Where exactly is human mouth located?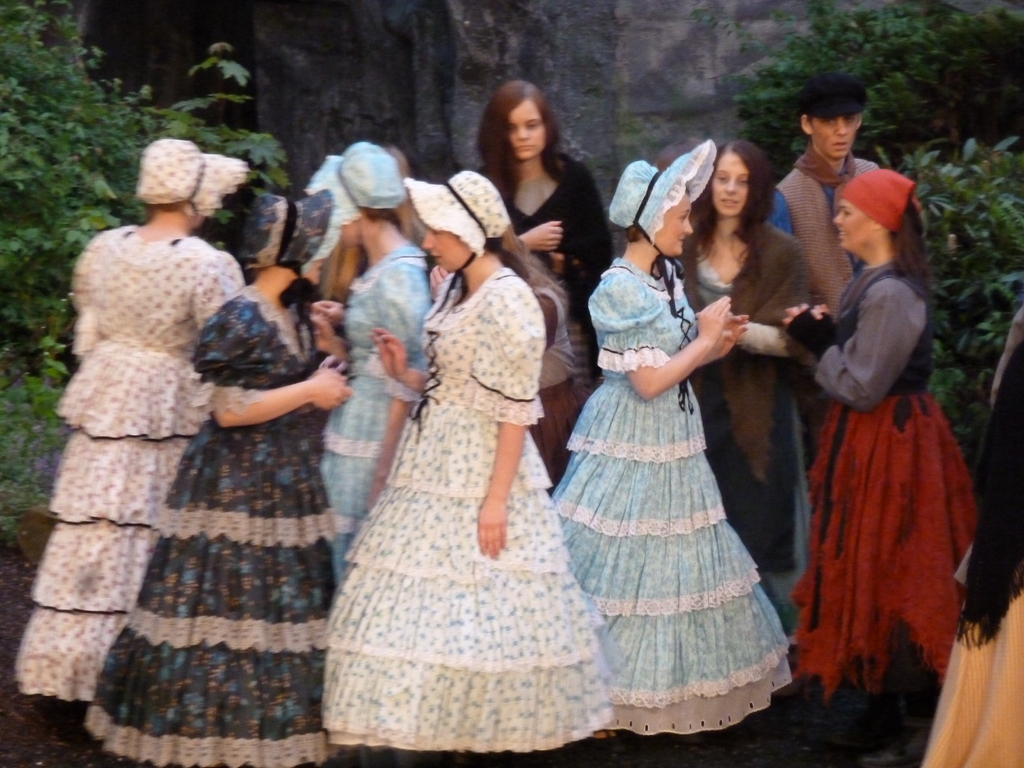
Its bounding box is <bbox>518, 140, 532, 147</bbox>.
